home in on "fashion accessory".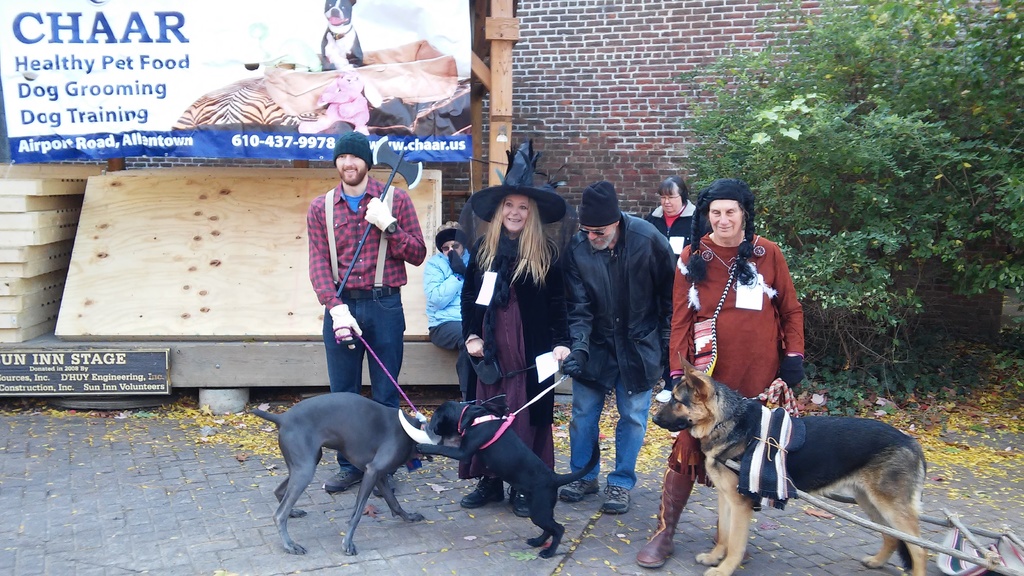
Homed in at bbox=(335, 328, 435, 436).
